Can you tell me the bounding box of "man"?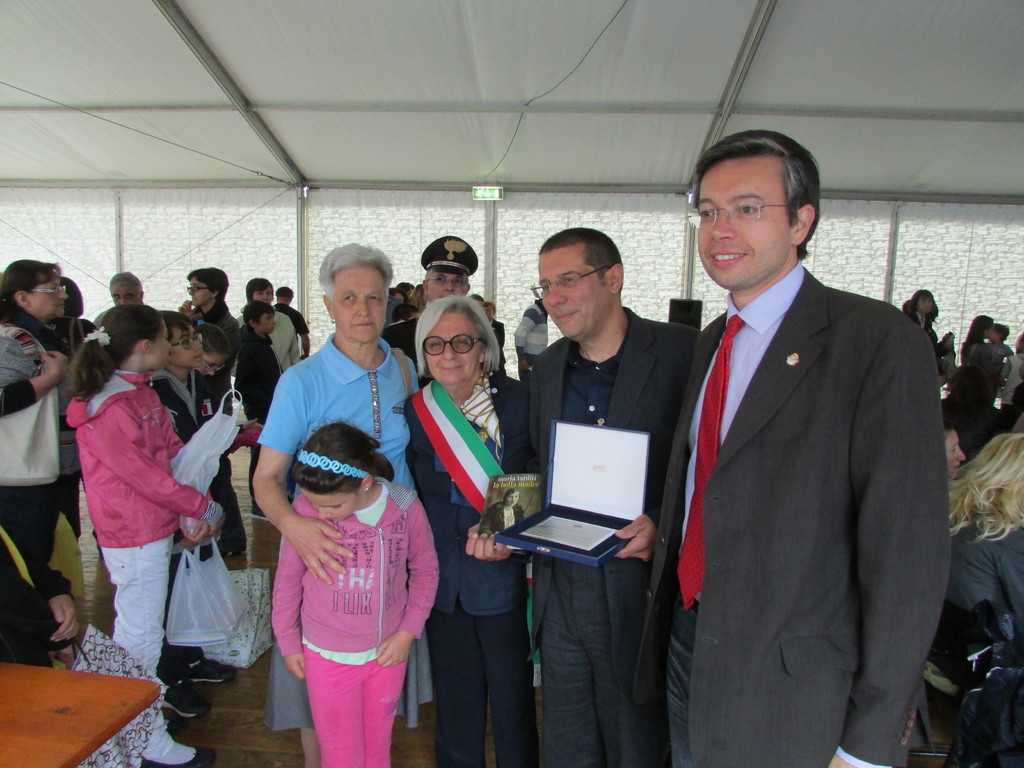
{"left": 634, "top": 128, "right": 949, "bottom": 767}.
